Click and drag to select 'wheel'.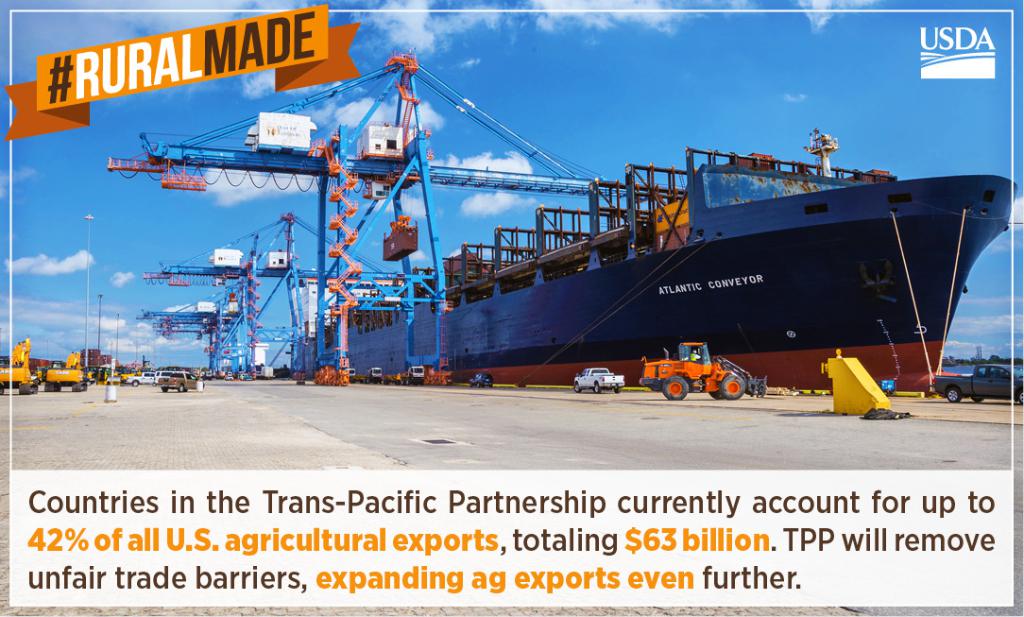
Selection: 721/376/743/405.
